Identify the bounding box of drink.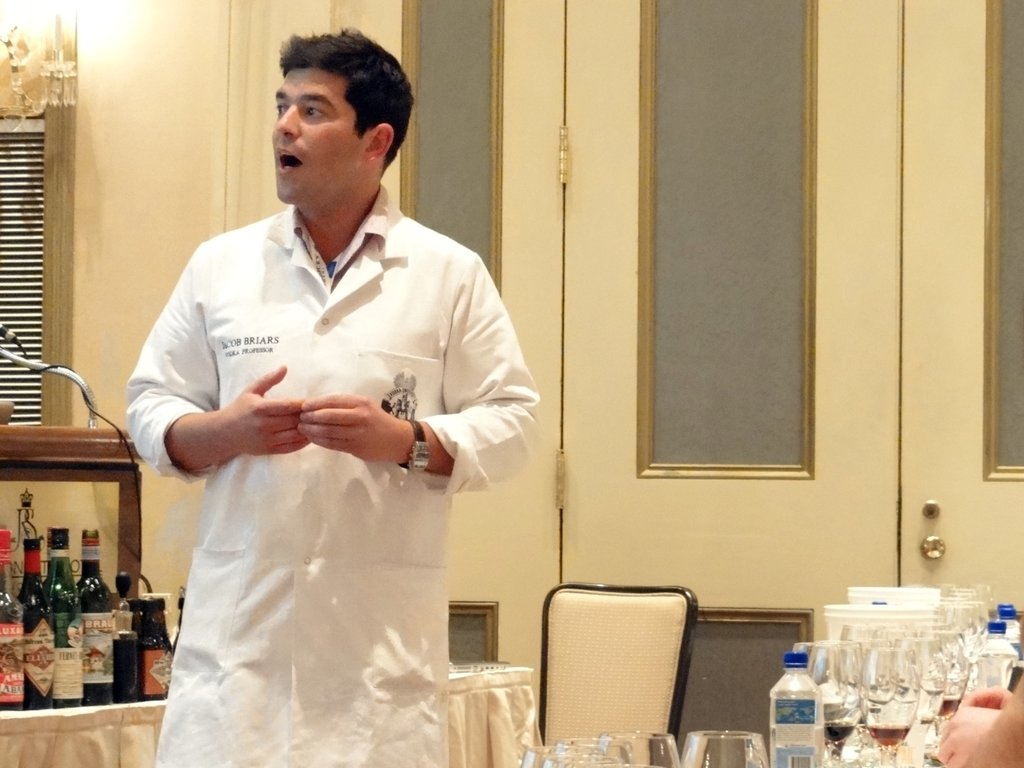
[left=868, top=726, right=907, bottom=749].
